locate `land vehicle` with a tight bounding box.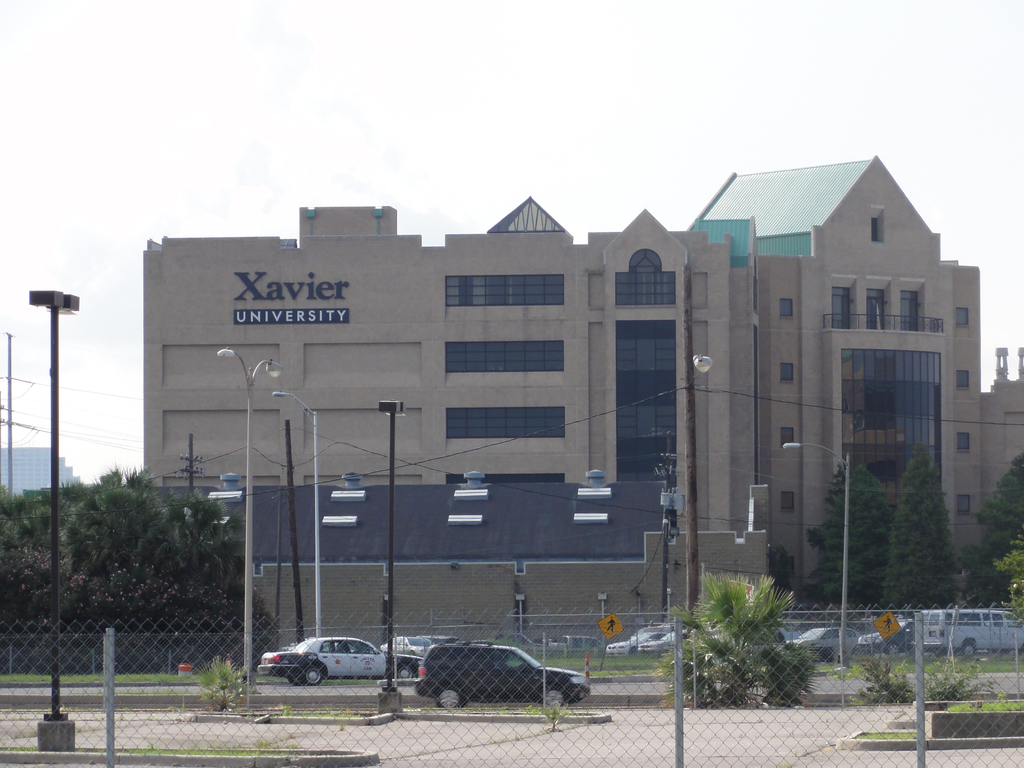
BBox(856, 621, 916, 654).
